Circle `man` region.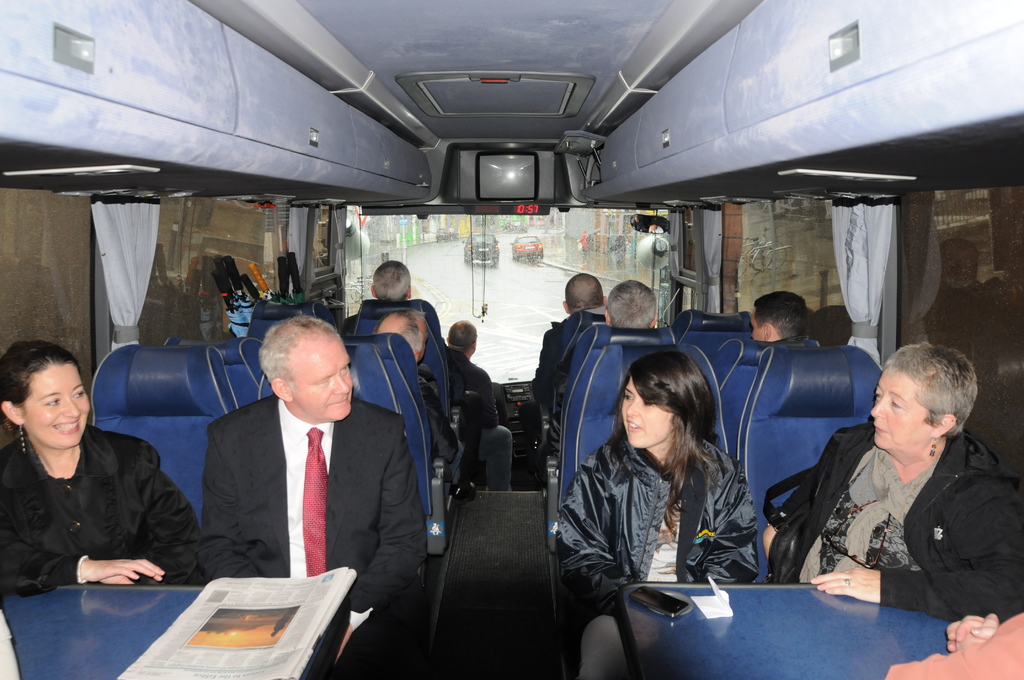
Region: (x1=182, y1=312, x2=435, y2=621).
